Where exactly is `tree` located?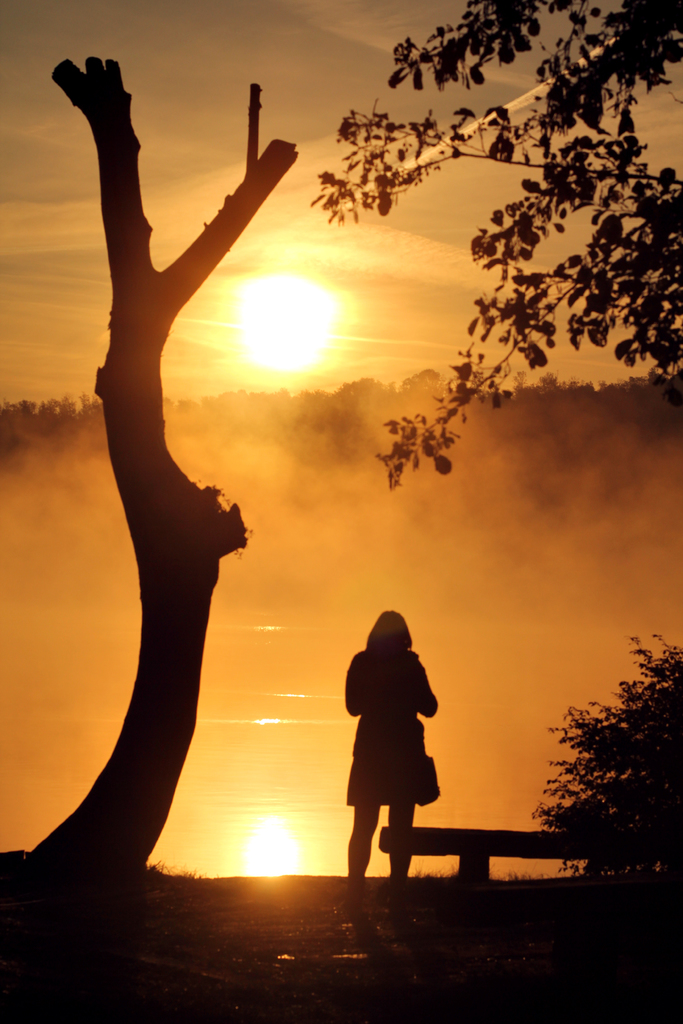
Its bounding box is <bbox>306, 0, 682, 497</bbox>.
